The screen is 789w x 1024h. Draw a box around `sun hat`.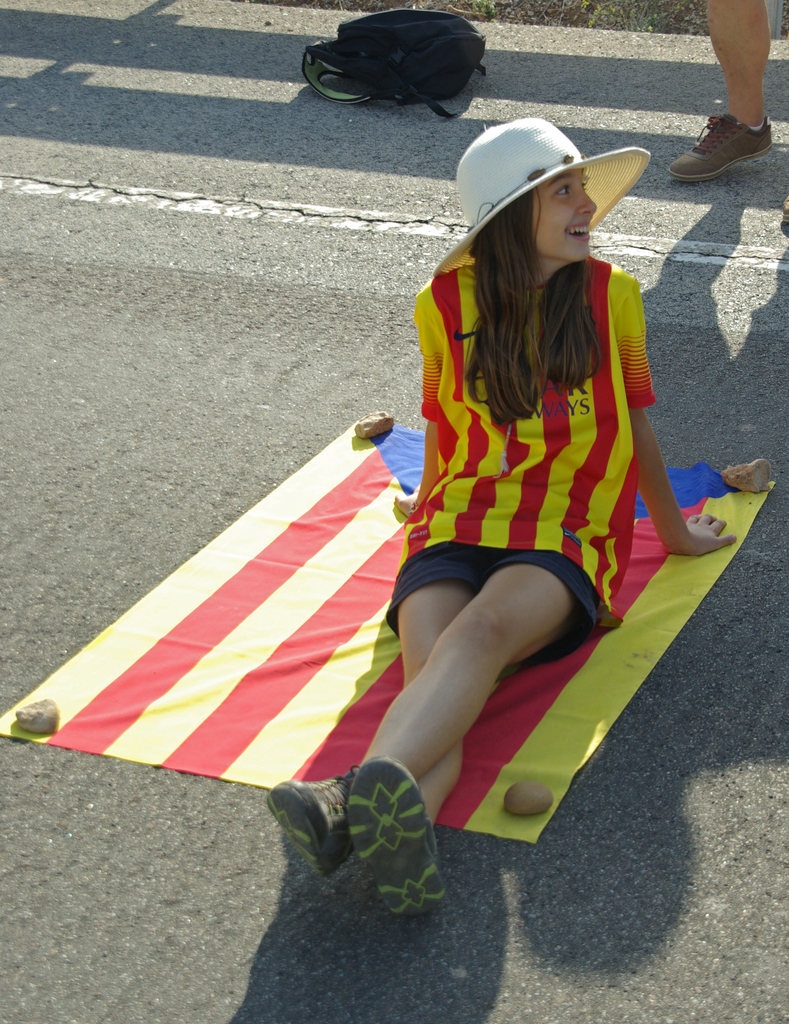
{"left": 430, "top": 113, "right": 653, "bottom": 275}.
